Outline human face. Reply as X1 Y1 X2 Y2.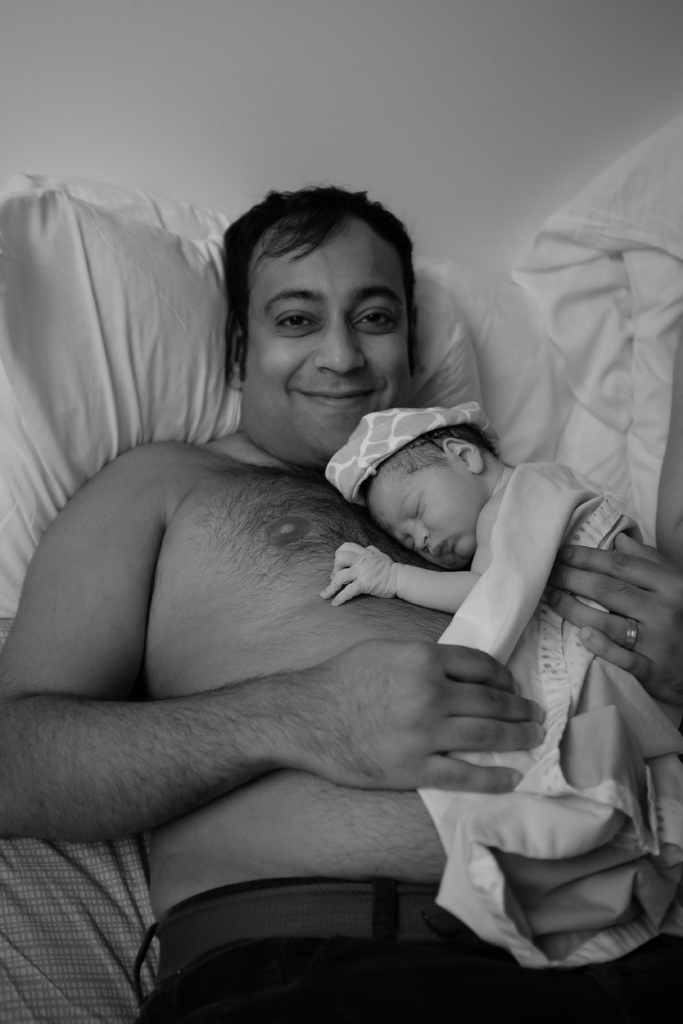
370 463 490 568.
